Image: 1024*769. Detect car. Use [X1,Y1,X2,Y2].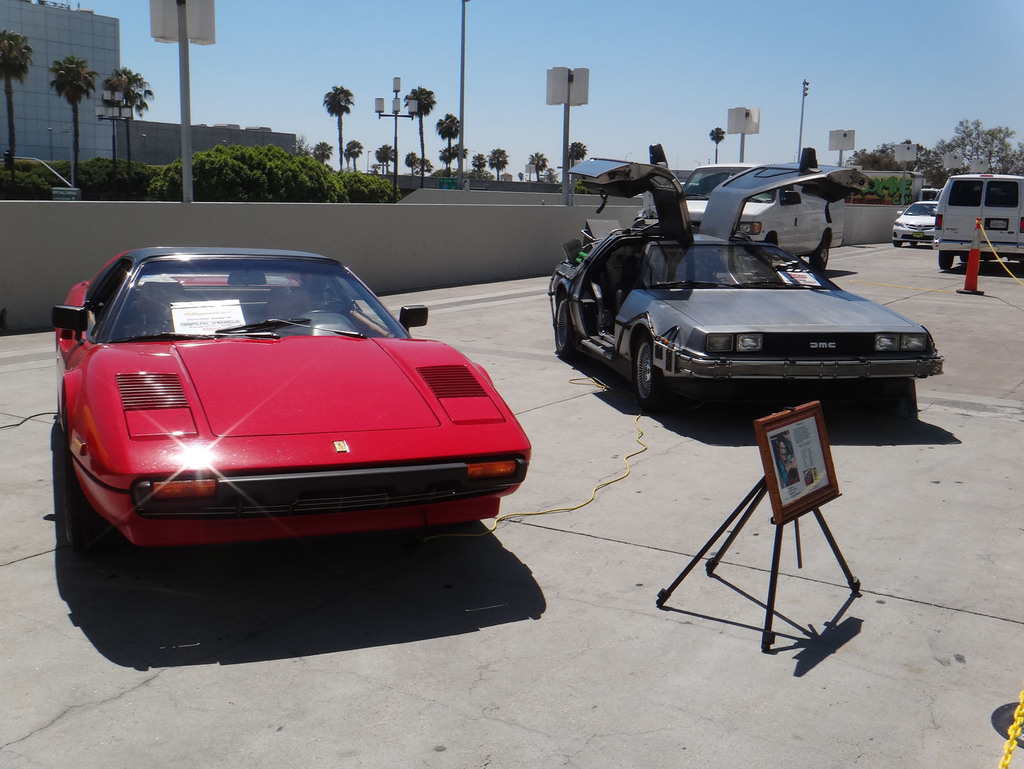
[548,143,945,413].
